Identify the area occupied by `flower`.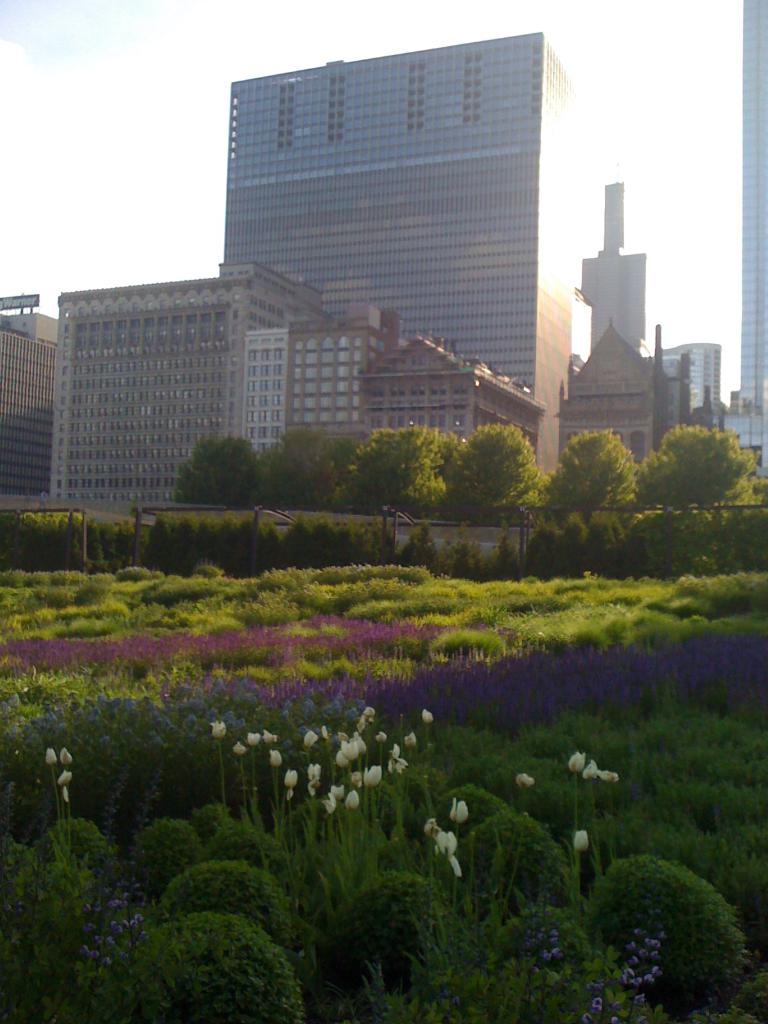
Area: [45, 748, 54, 764].
